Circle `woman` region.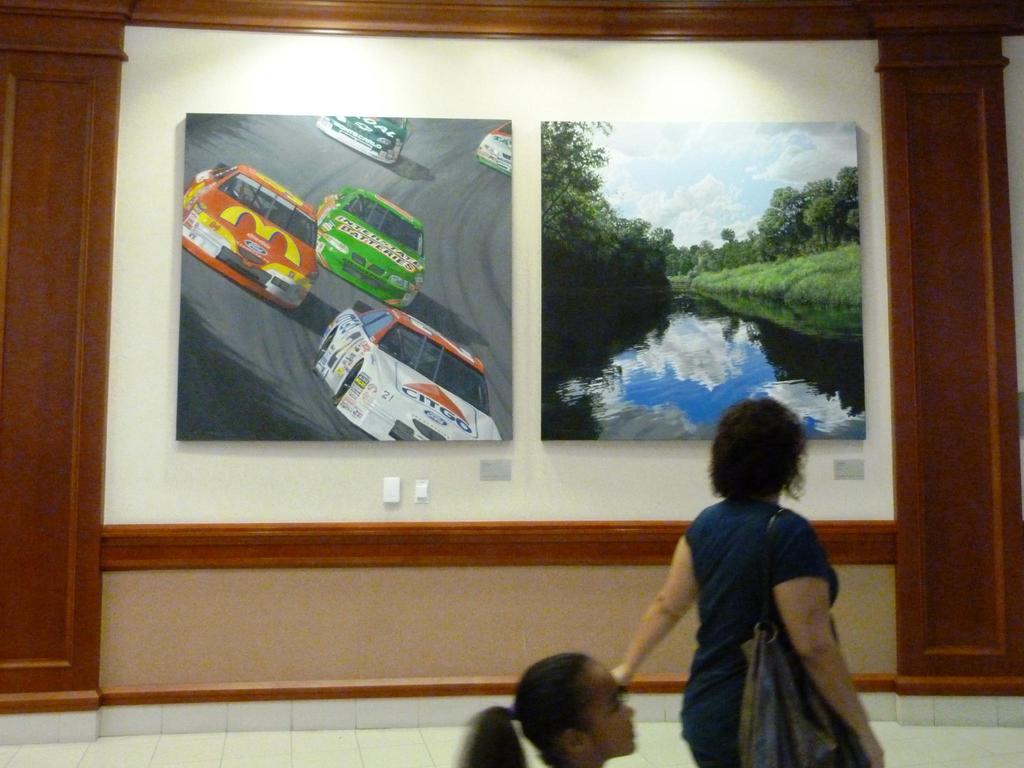
Region: locate(607, 391, 899, 767).
